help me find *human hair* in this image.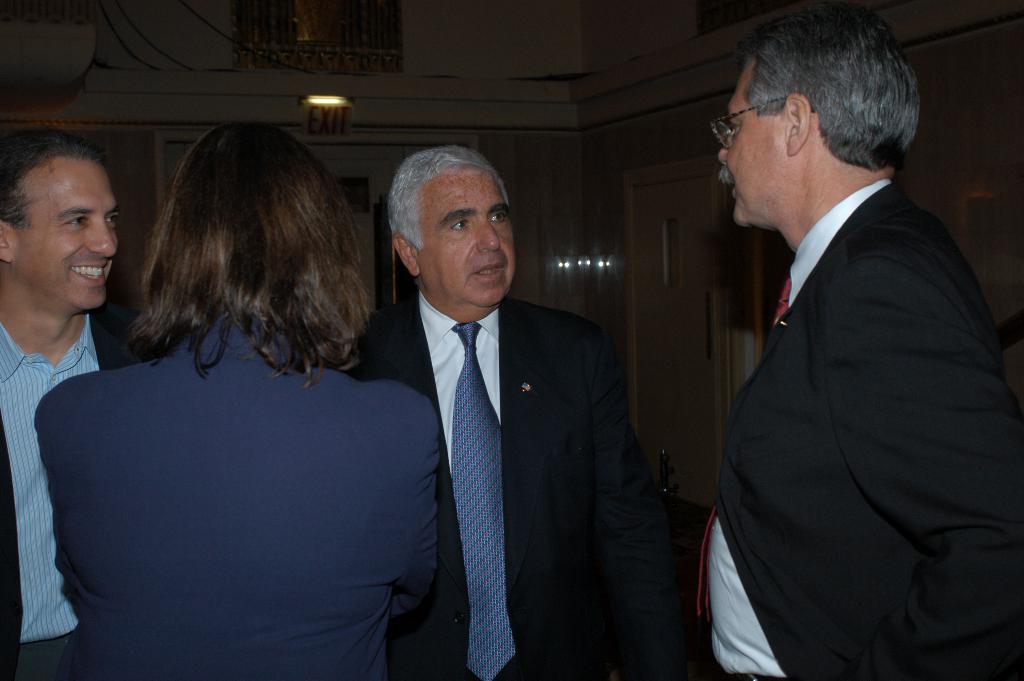
Found it: left=134, top=130, right=364, bottom=380.
